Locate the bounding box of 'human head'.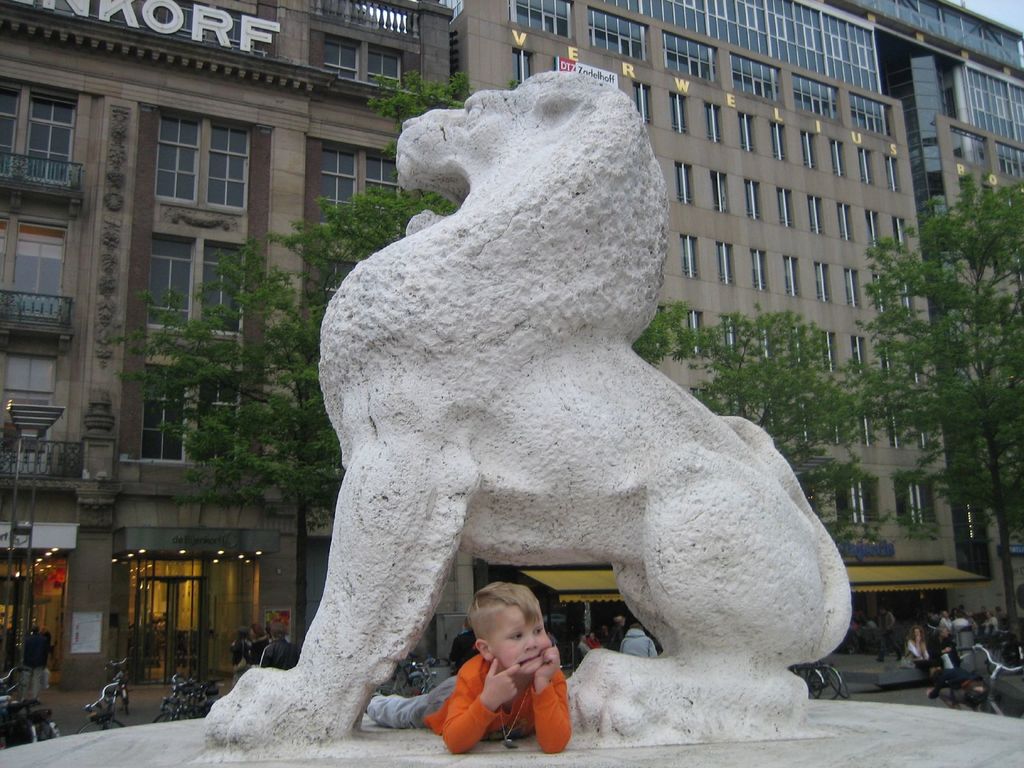
Bounding box: <region>935, 625, 948, 638</region>.
